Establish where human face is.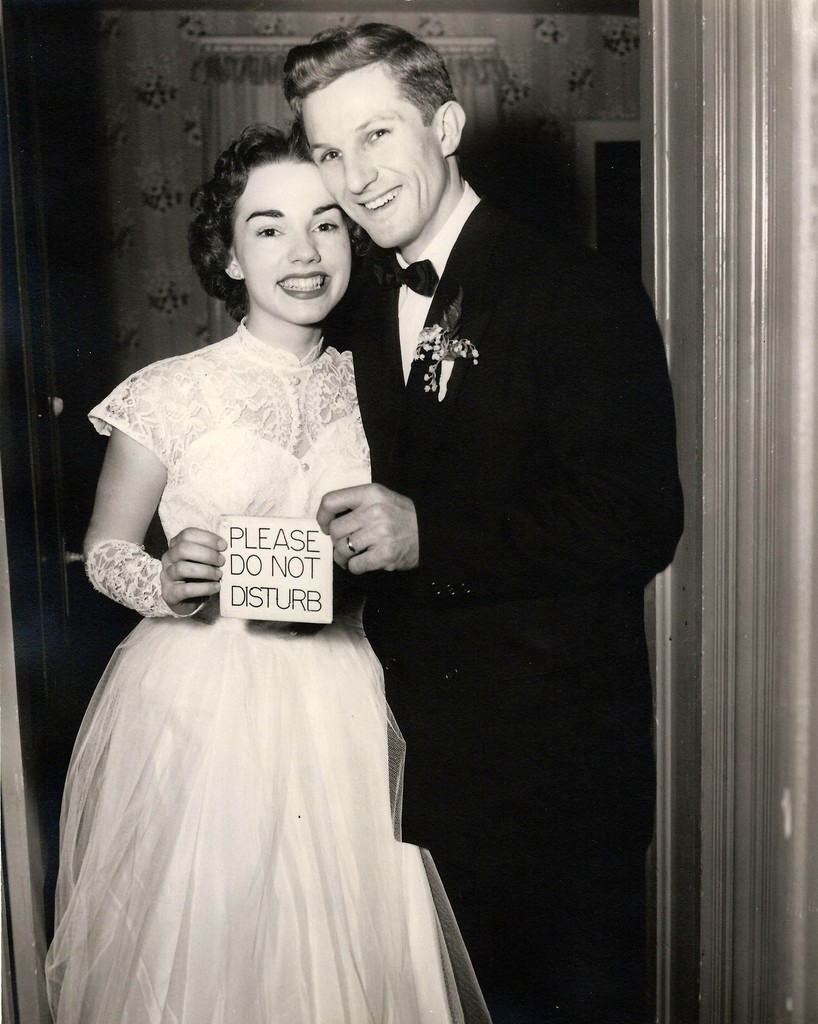
Established at [298, 60, 445, 254].
